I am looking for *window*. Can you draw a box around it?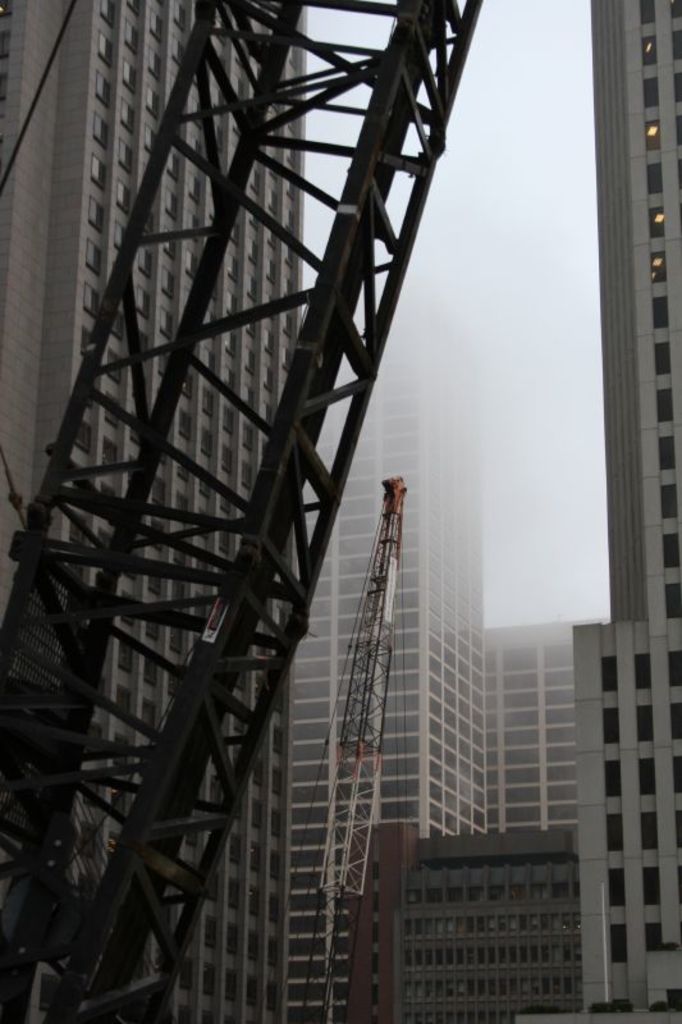
Sure, the bounding box is BBox(662, 531, 681, 568).
